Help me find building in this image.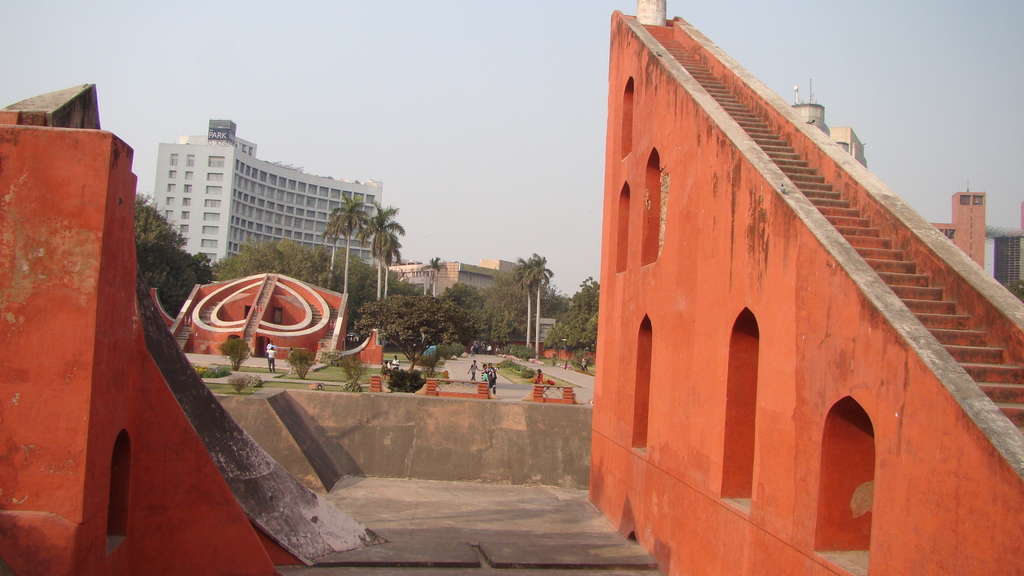
Found it: (0, 44, 412, 575).
